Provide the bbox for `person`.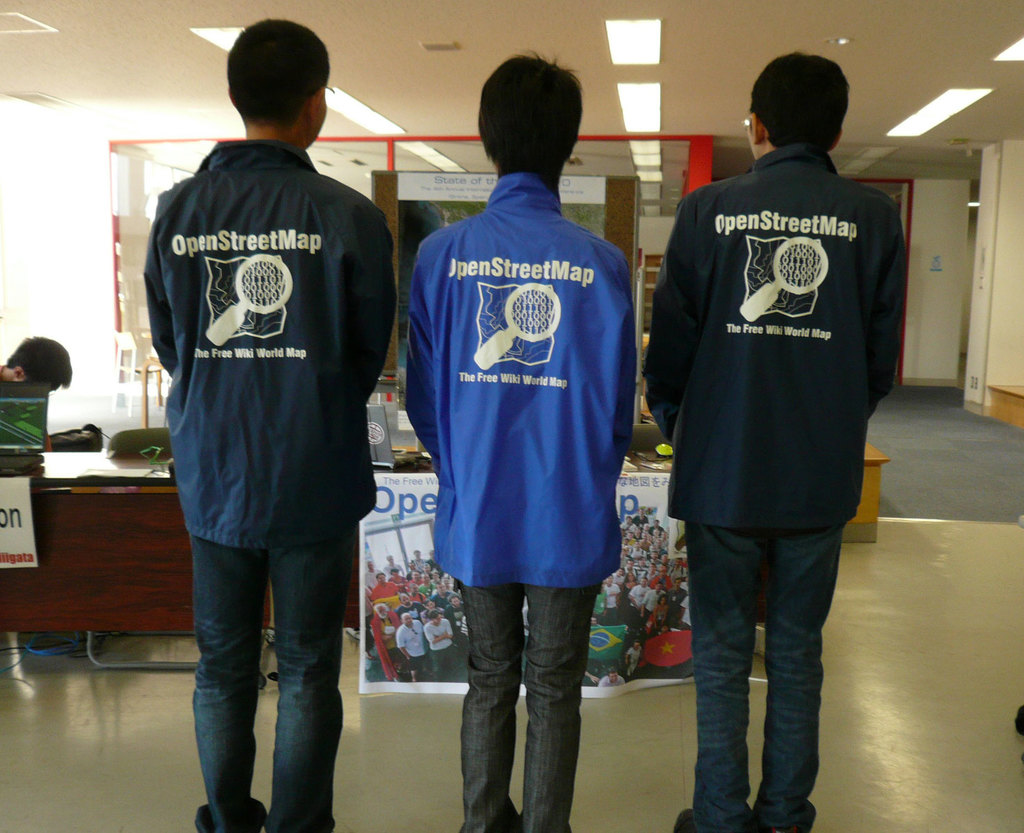
rect(127, 68, 395, 785).
